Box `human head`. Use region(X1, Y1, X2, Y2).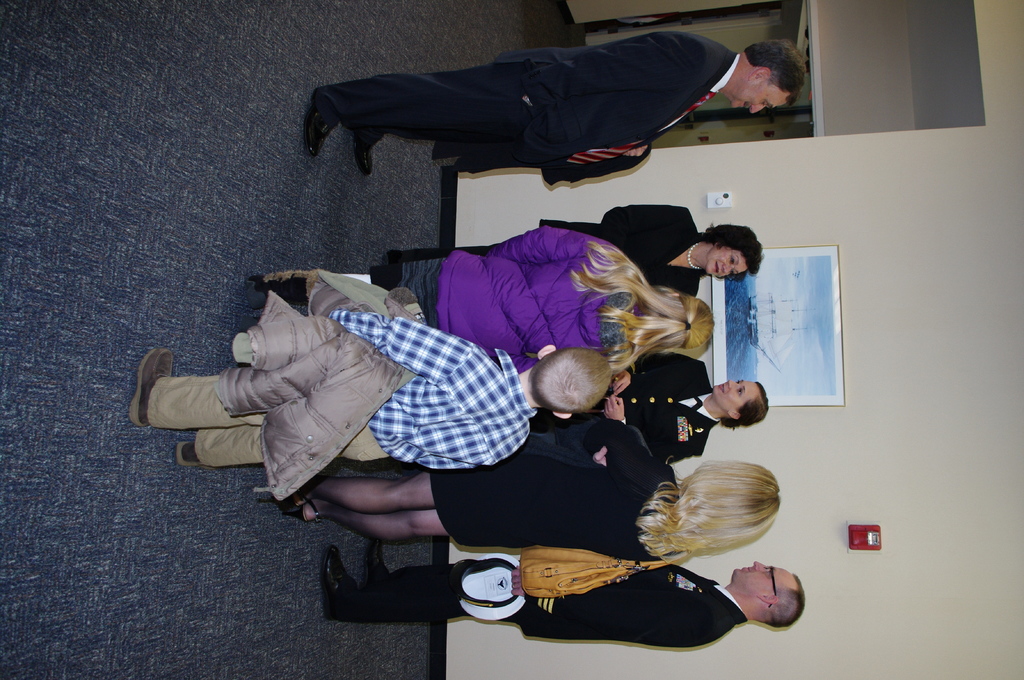
region(710, 379, 769, 432).
